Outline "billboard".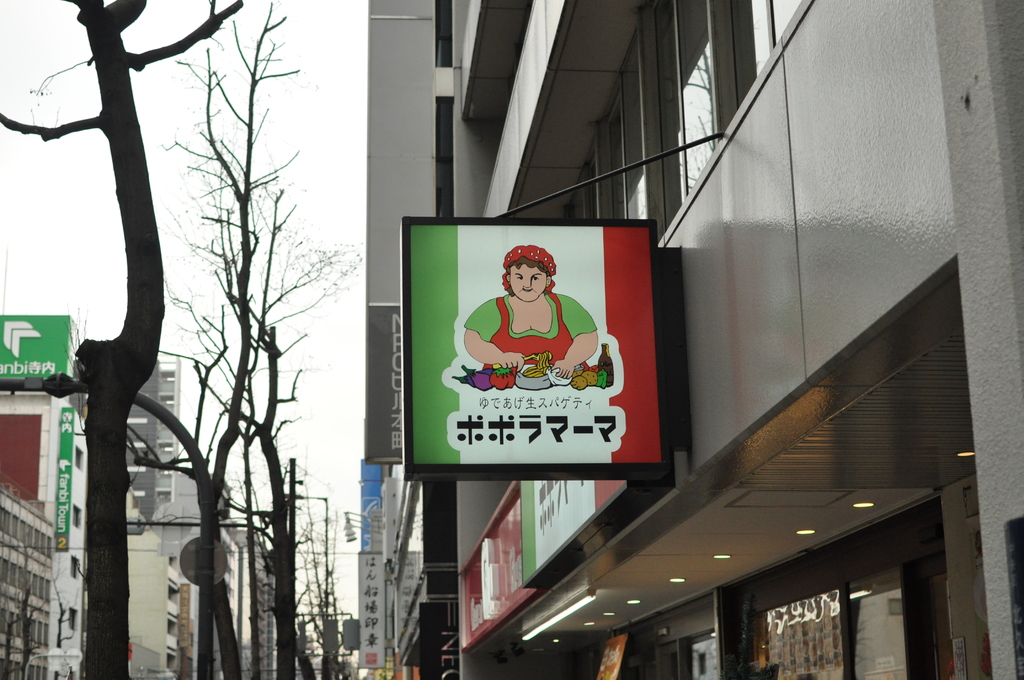
Outline: BBox(0, 306, 73, 380).
